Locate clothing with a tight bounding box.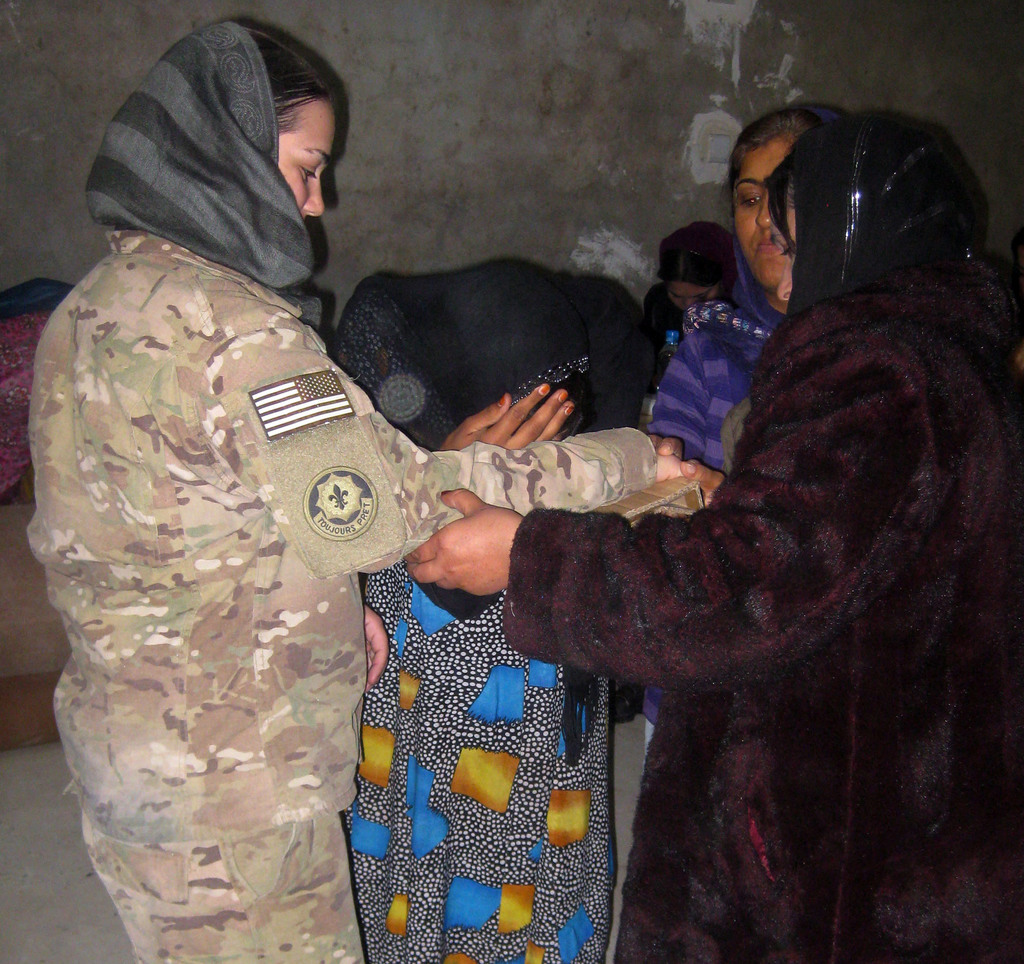
326:253:663:960.
